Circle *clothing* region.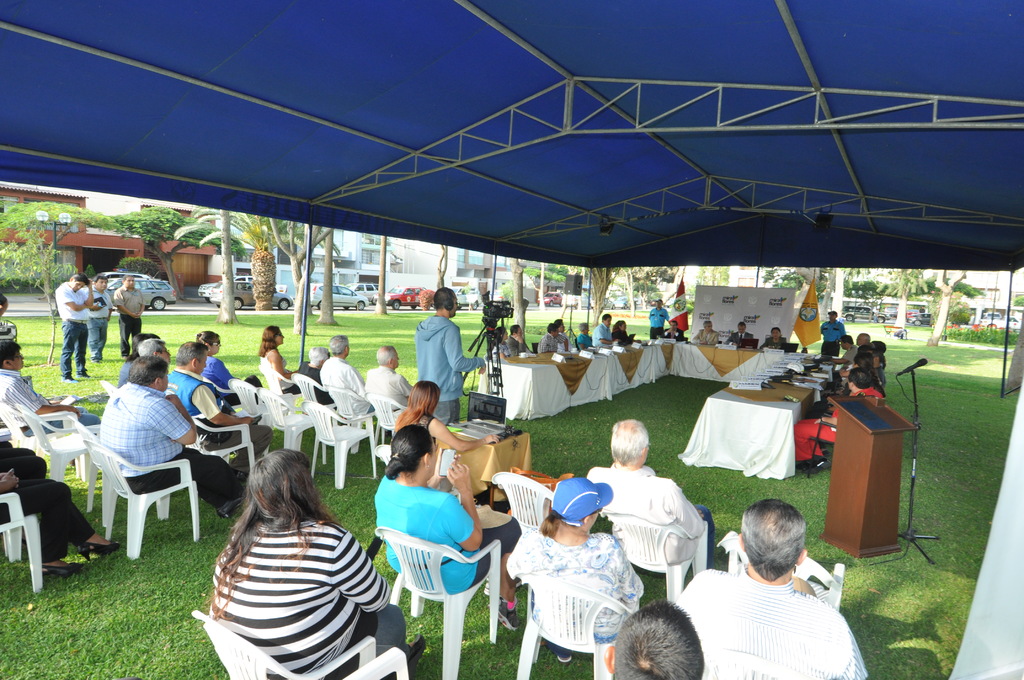
Region: (490,339,511,366).
